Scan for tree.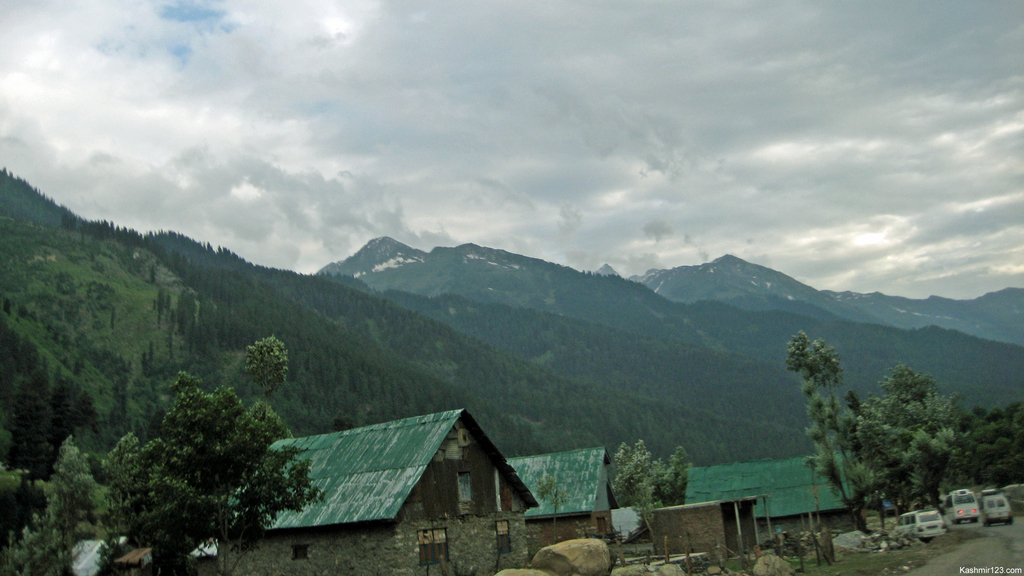
Scan result: (237, 334, 289, 404).
